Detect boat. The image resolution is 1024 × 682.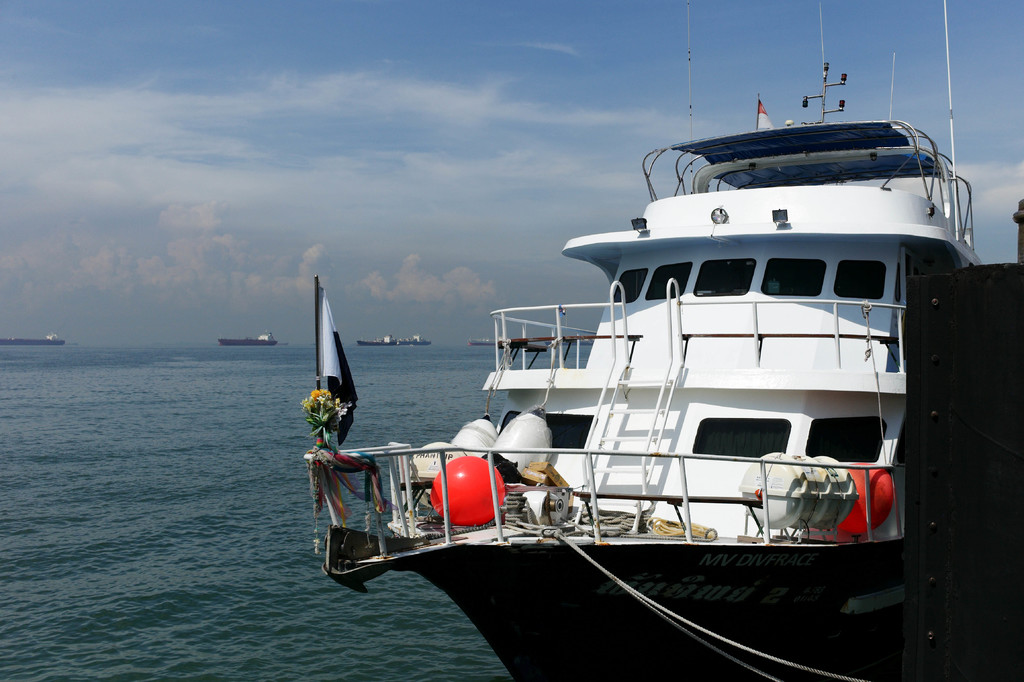
(465, 338, 499, 345).
